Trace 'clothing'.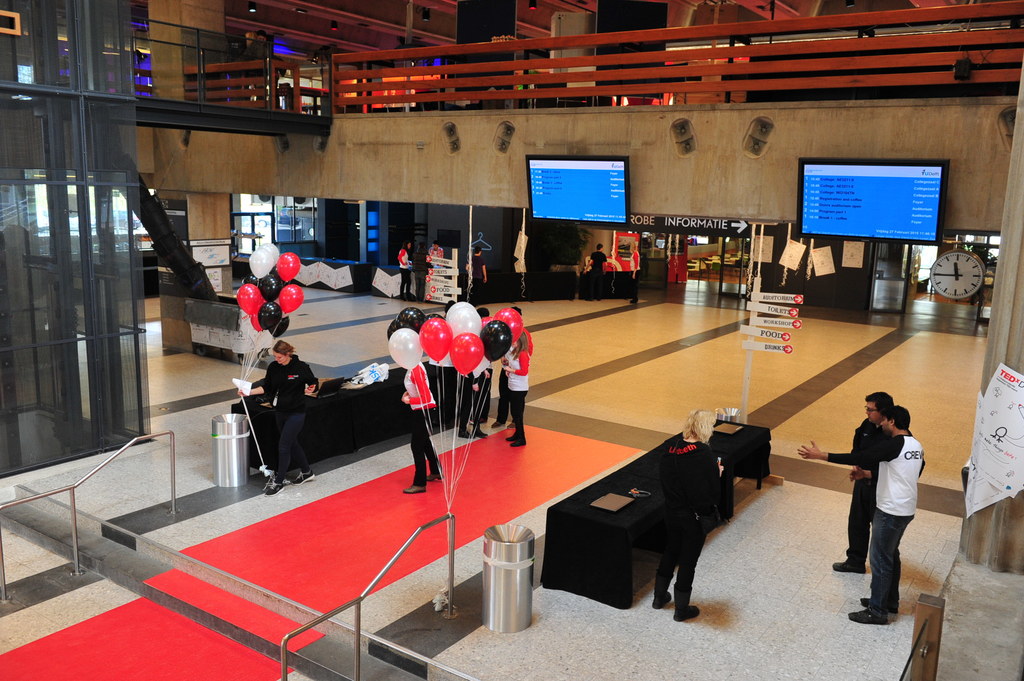
Traced to <box>508,353,528,438</box>.
